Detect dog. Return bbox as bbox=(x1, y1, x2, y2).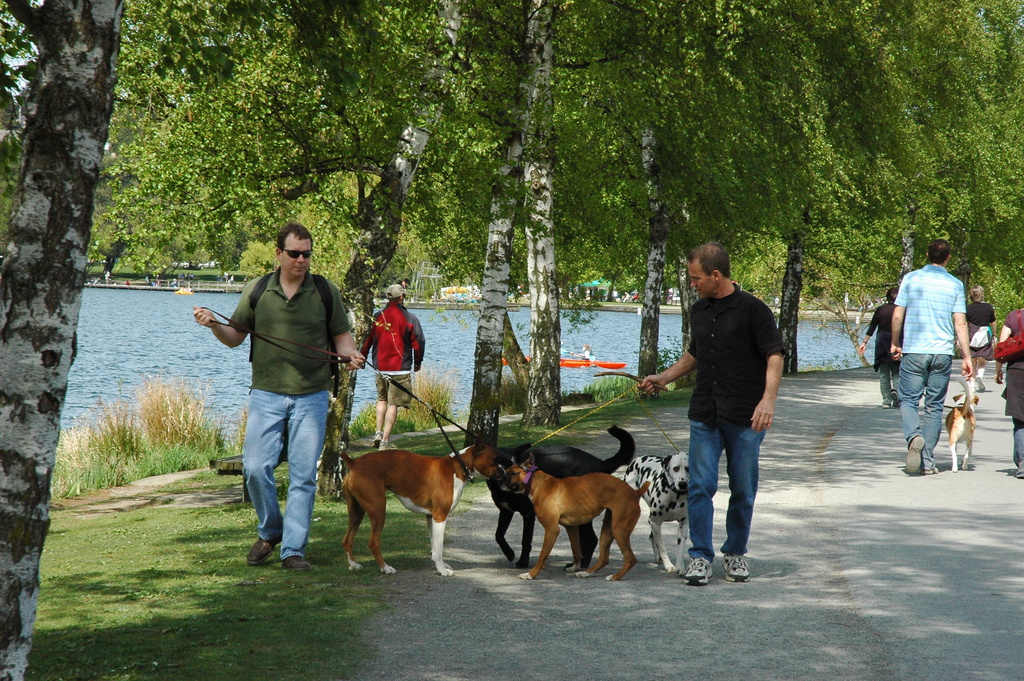
bbox=(624, 452, 692, 575).
